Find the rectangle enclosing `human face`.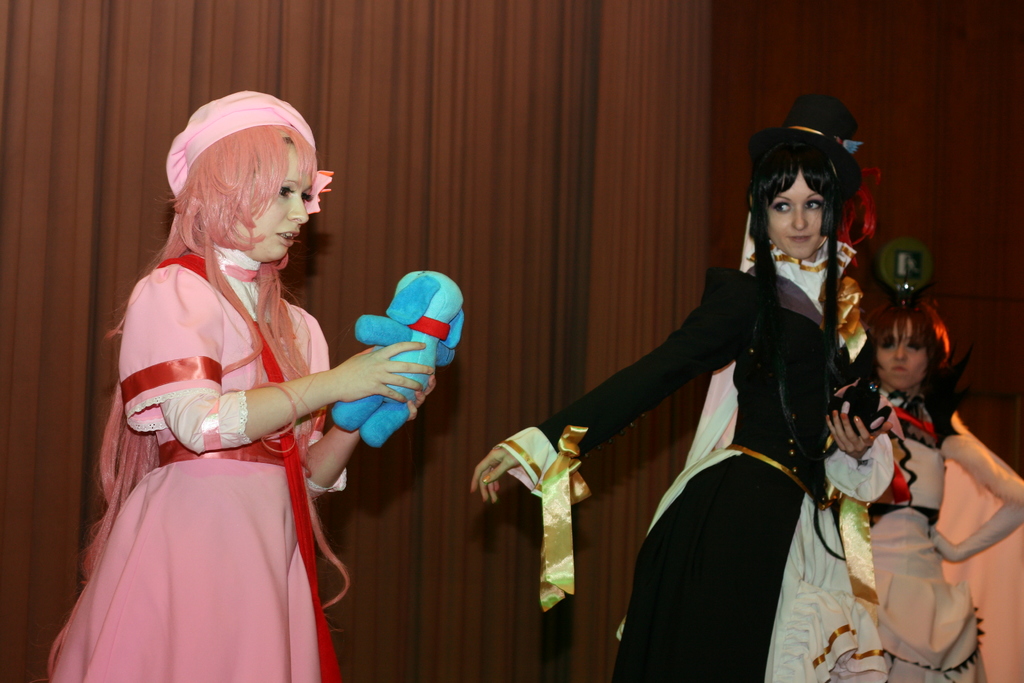
[236, 143, 308, 263].
